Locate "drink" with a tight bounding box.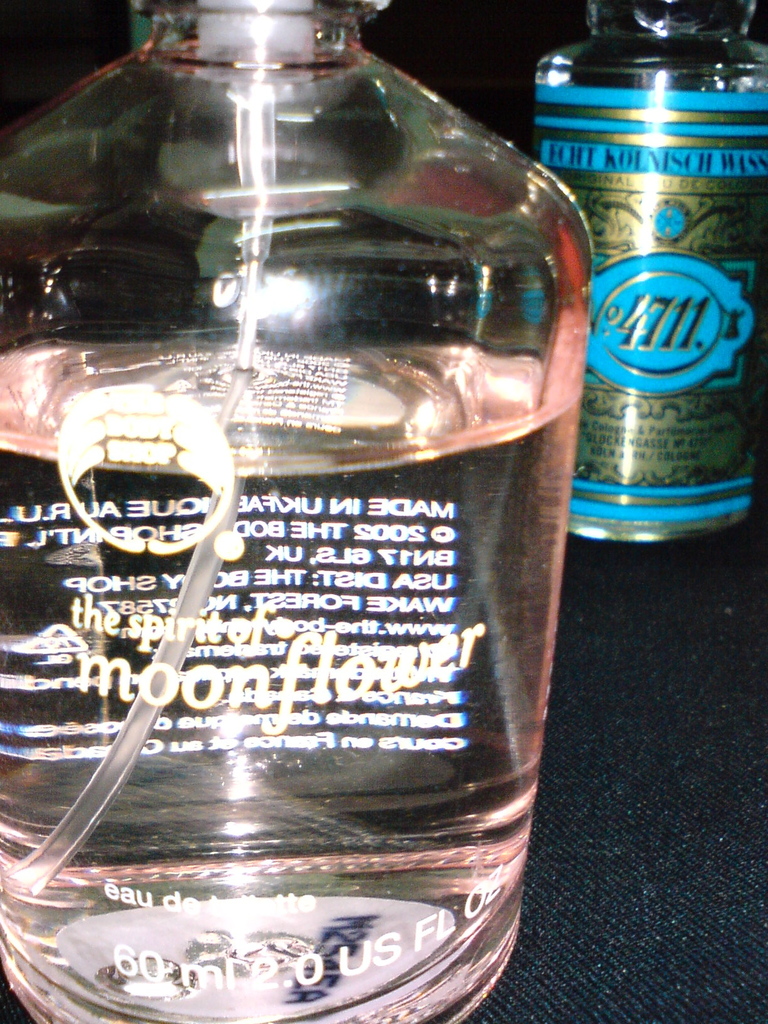
[532,0,767,540].
